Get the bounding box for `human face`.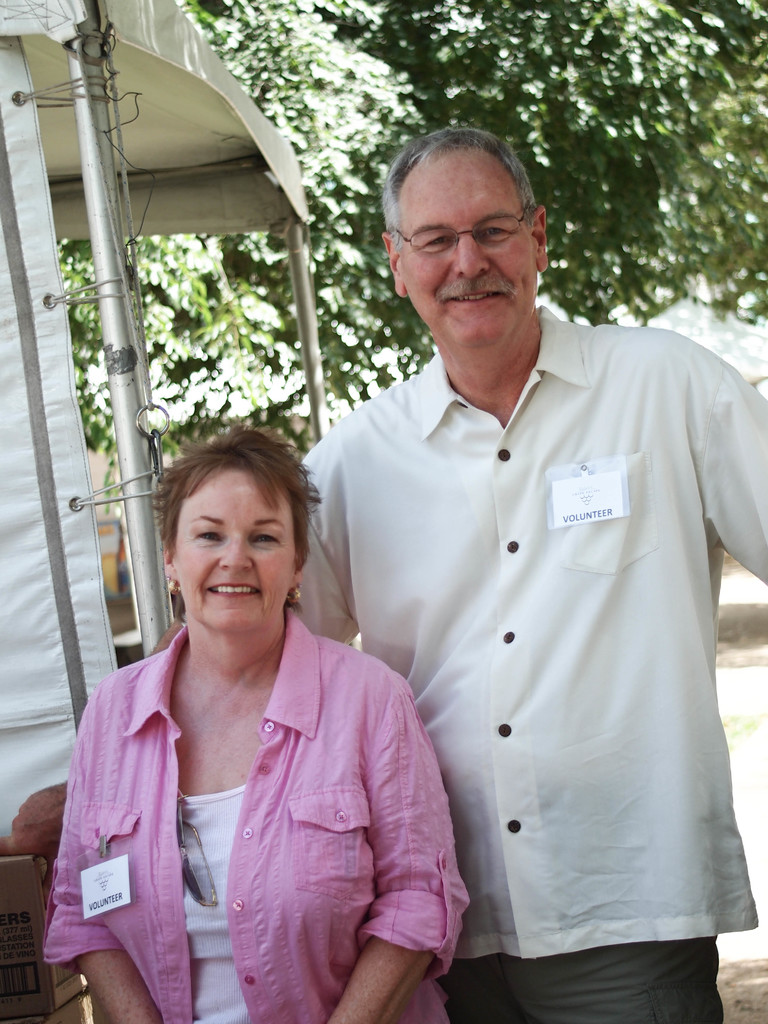
{"x1": 179, "y1": 473, "x2": 296, "y2": 646}.
